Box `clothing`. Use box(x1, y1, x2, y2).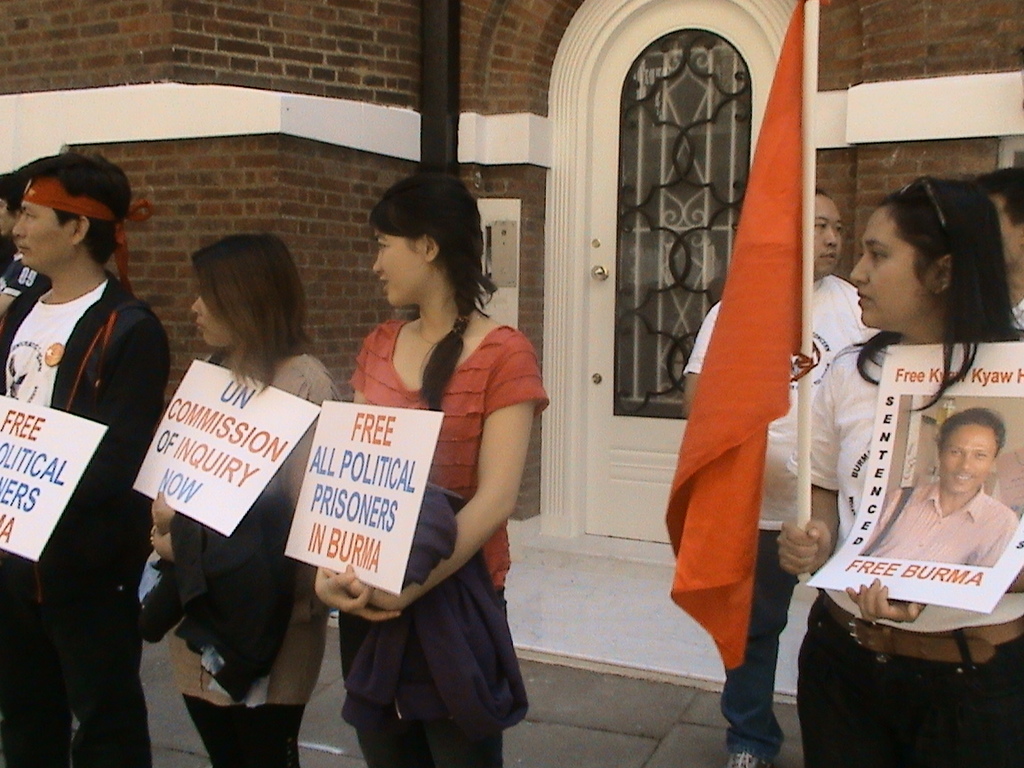
box(1009, 301, 1023, 328).
